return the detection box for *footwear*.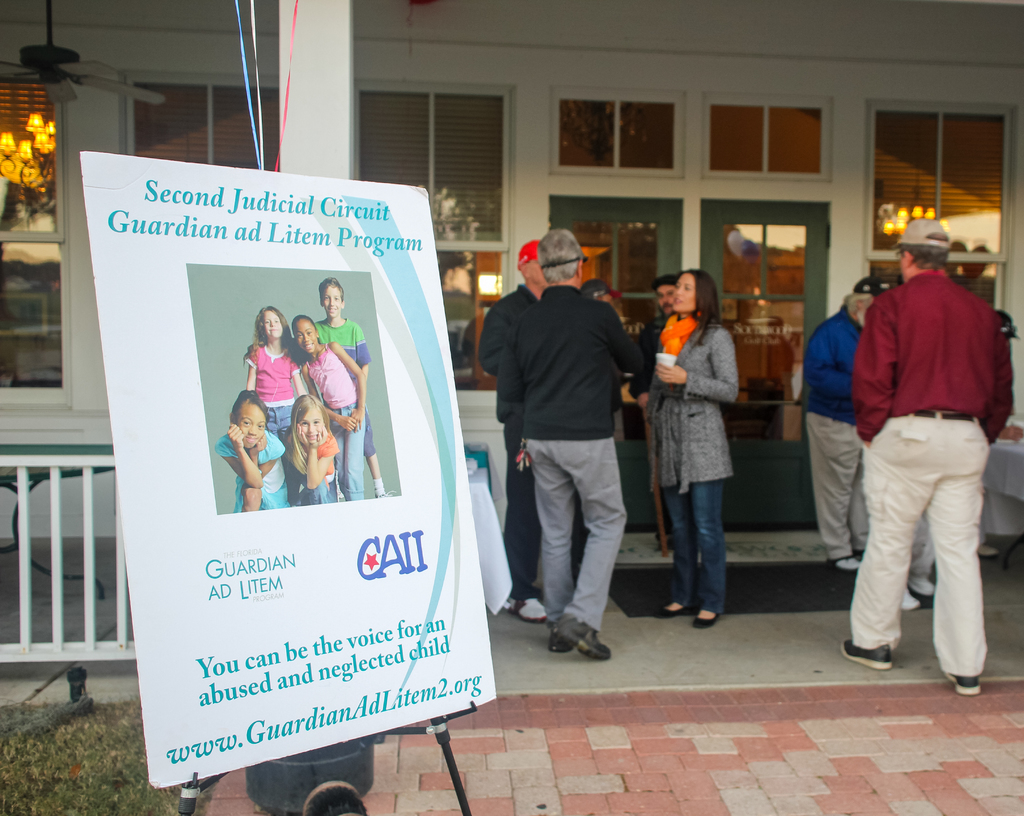
[x1=653, y1=603, x2=694, y2=618].
